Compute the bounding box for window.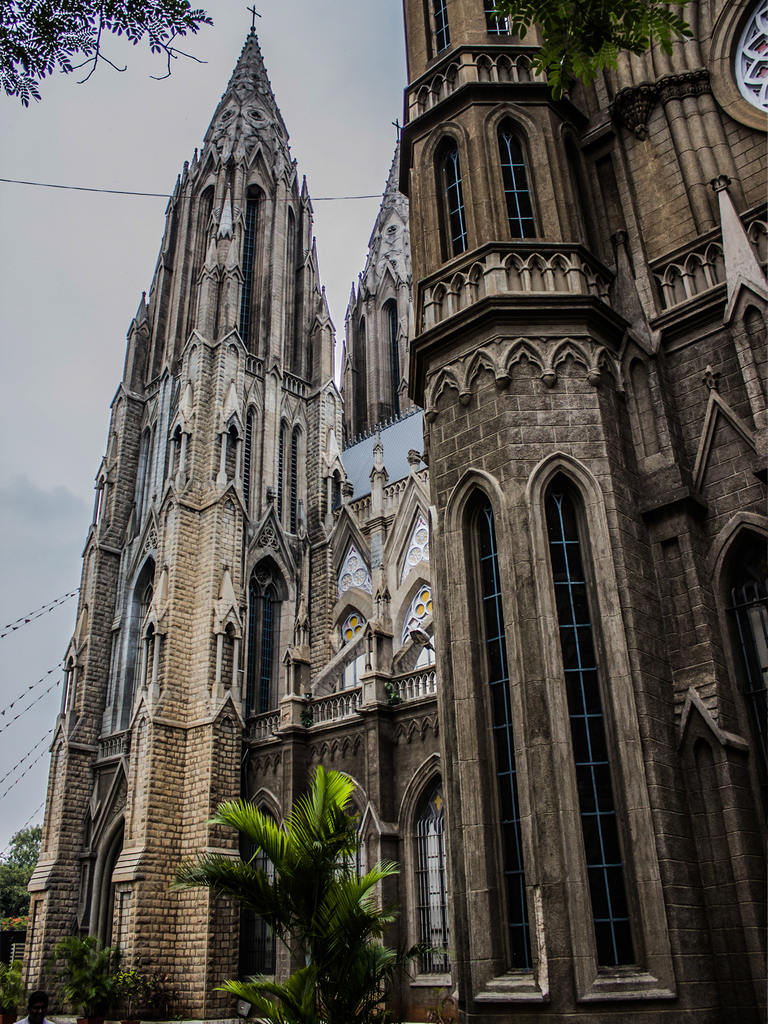
[x1=445, y1=141, x2=468, y2=253].
